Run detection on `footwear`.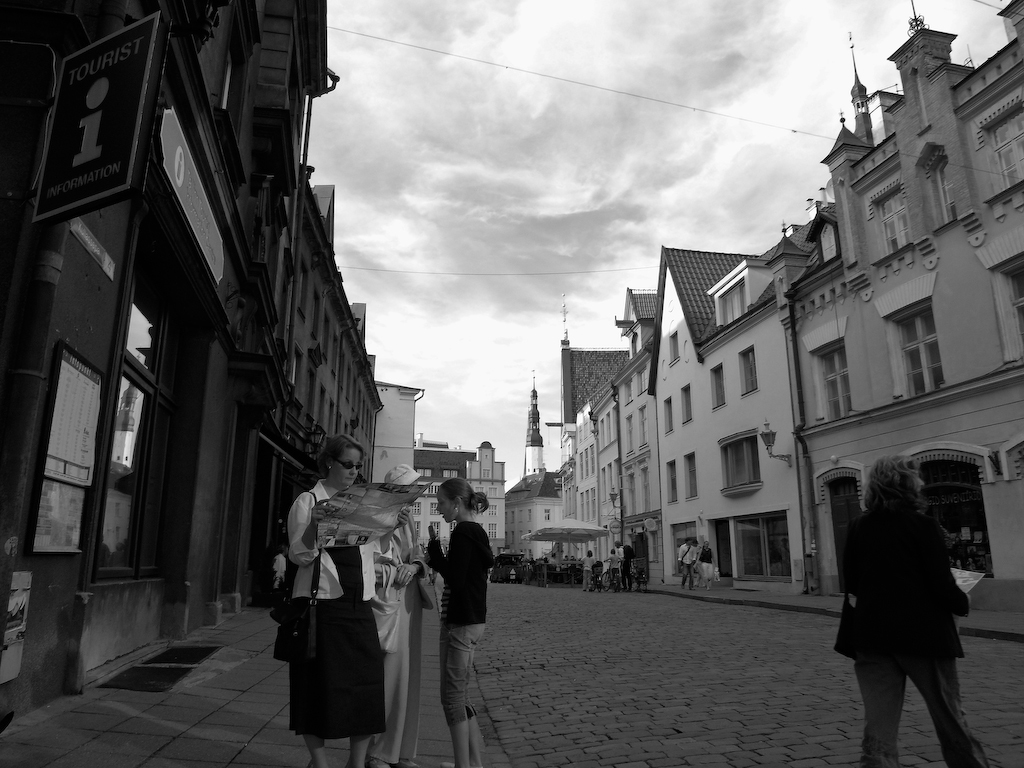
Result: [left=683, top=584, right=684, bottom=588].
